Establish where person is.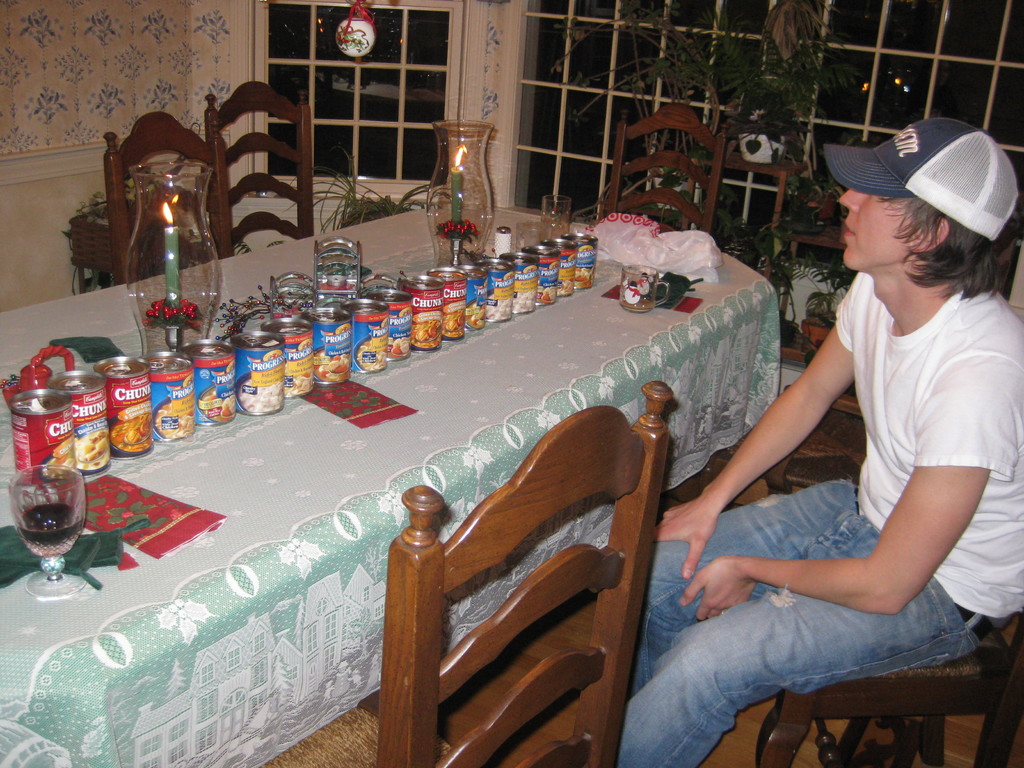
Established at {"left": 618, "top": 116, "right": 1023, "bottom": 767}.
